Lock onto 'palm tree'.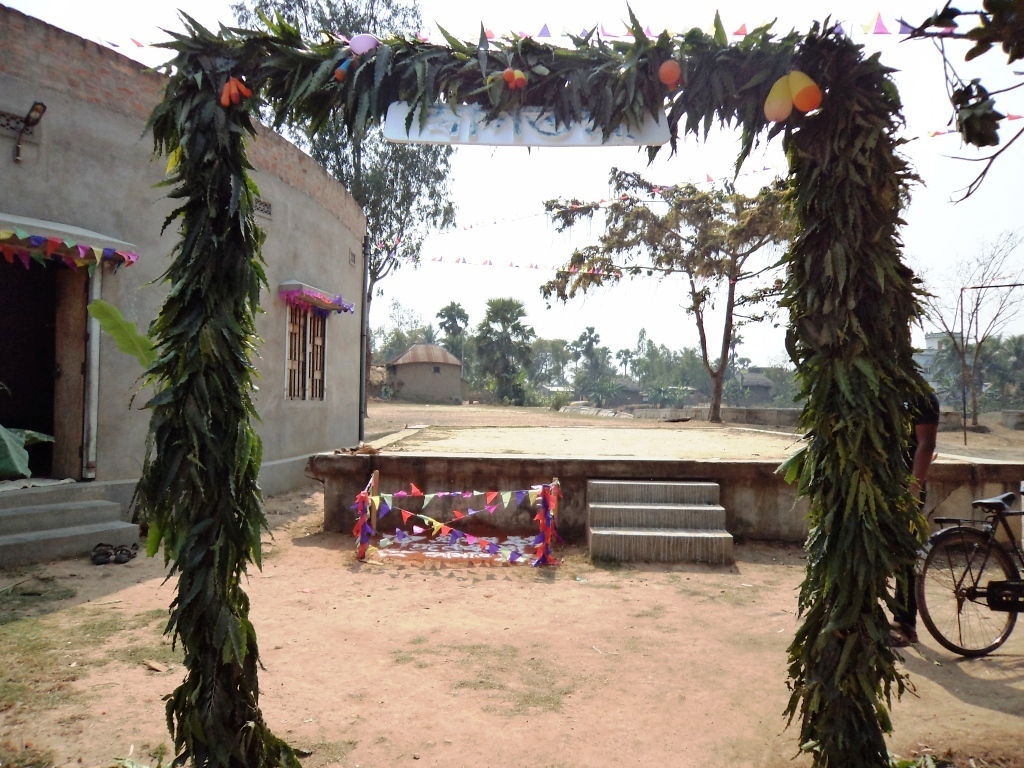
Locked: 556:170:807:428.
